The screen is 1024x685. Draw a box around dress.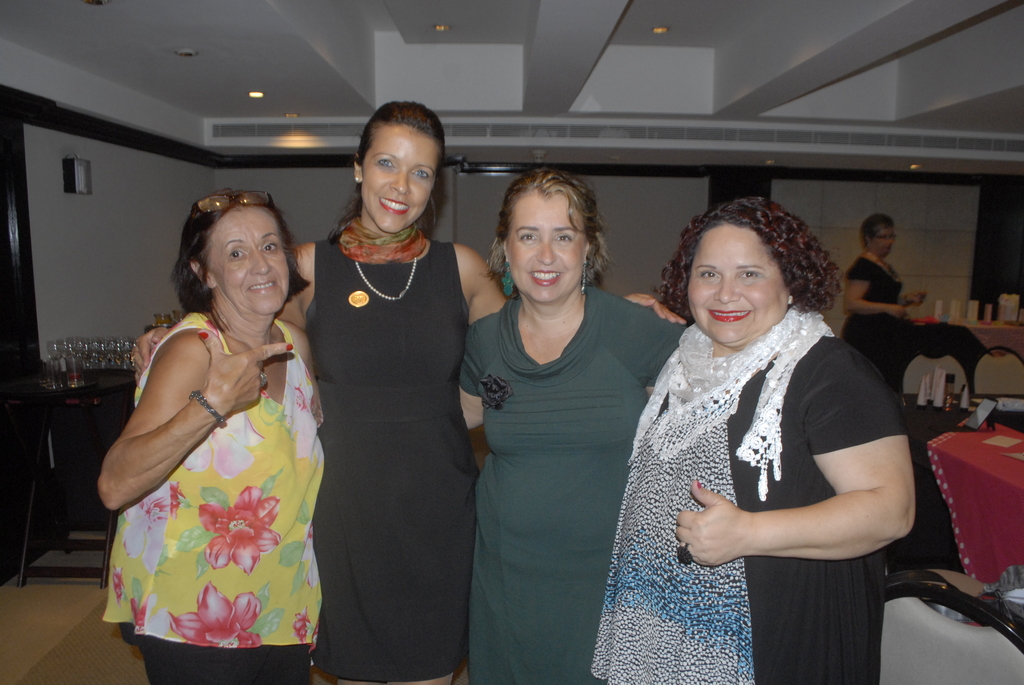
593:306:905:684.
